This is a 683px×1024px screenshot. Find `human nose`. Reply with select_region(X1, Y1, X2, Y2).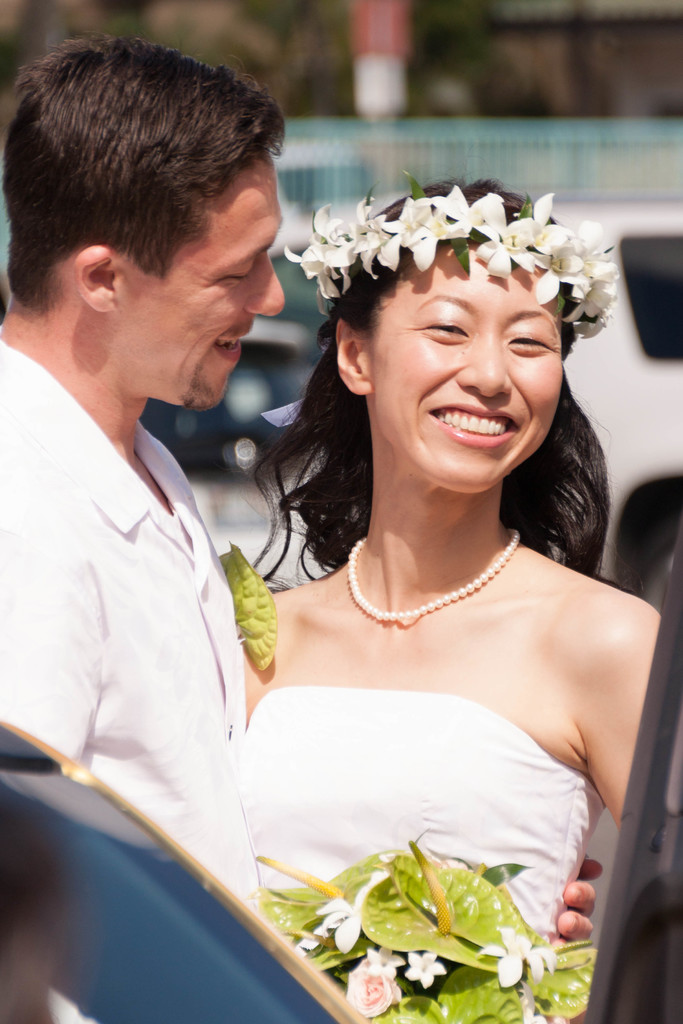
select_region(246, 249, 284, 314).
